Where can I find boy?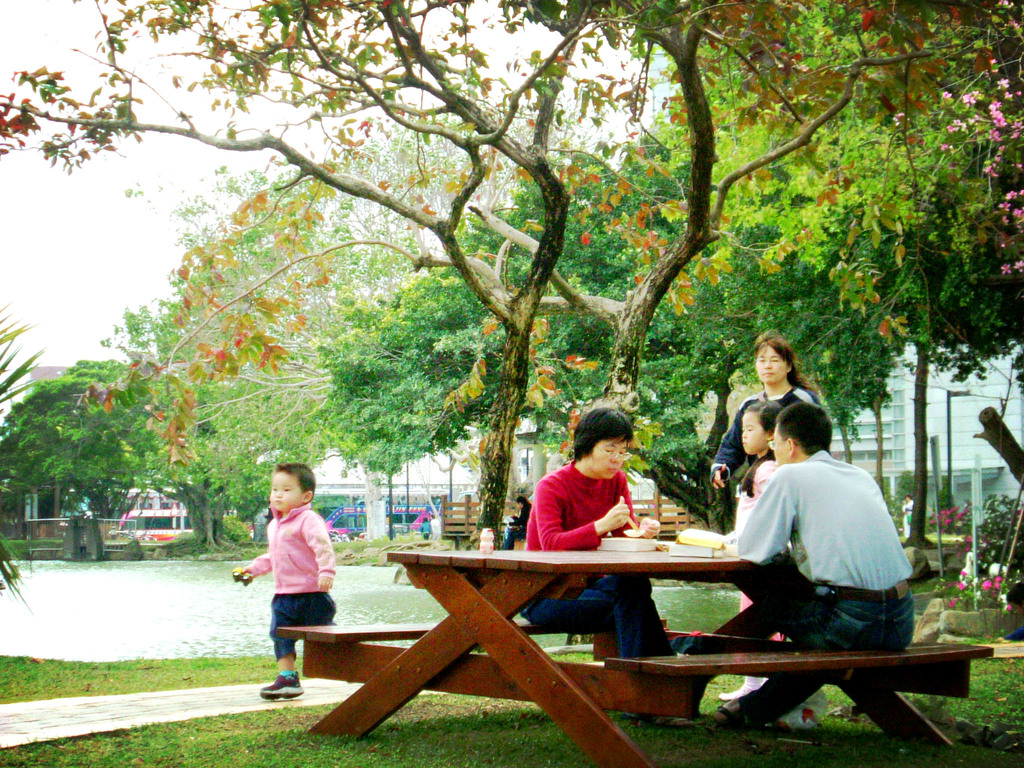
You can find it at {"x1": 715, "y1": 397, "x2": 915, "y2": 719}.
